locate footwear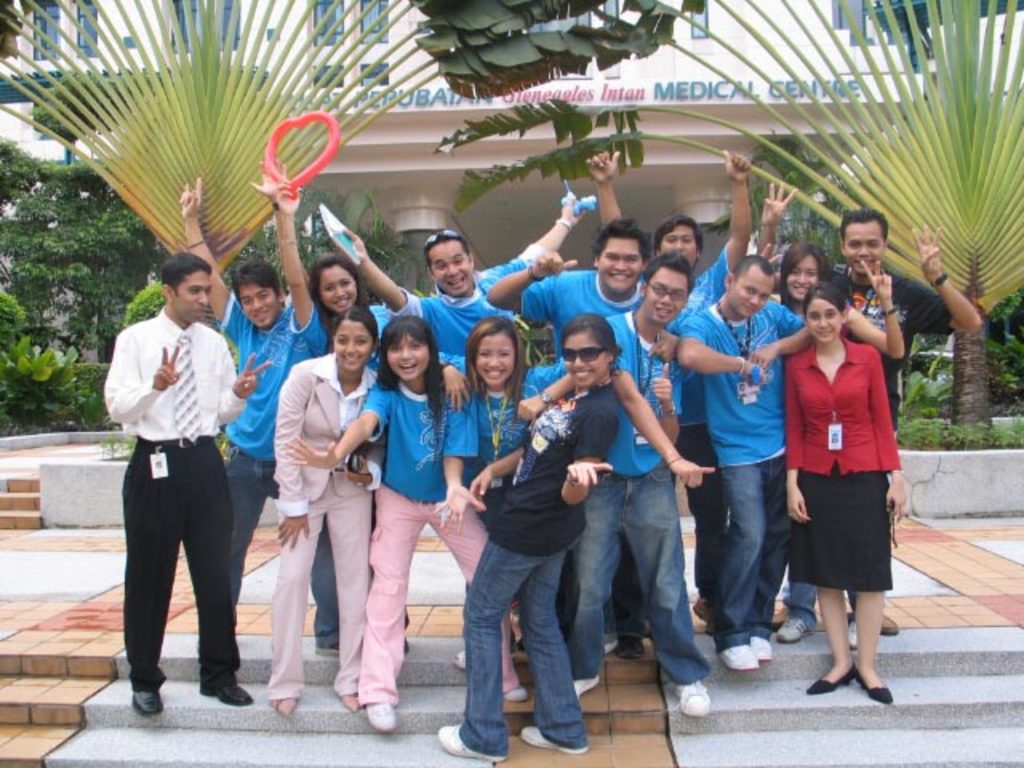
<box>613,637,643,659</box>
